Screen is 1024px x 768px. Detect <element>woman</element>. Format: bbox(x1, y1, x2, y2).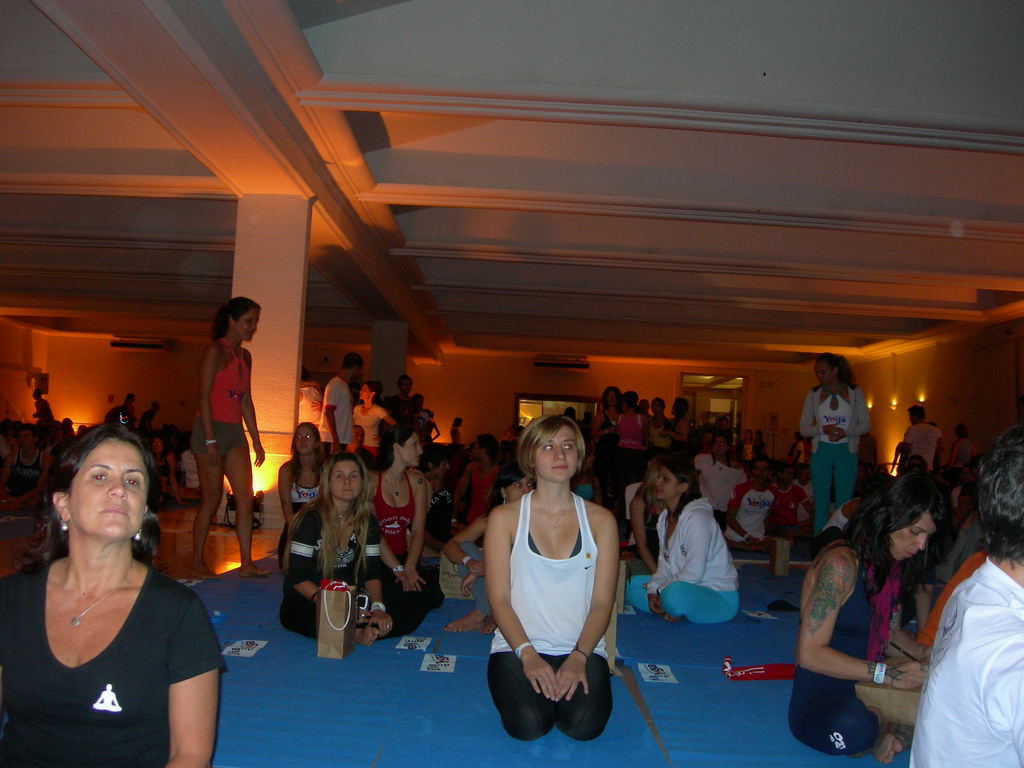
bbox(280, 454, 427, 645).
